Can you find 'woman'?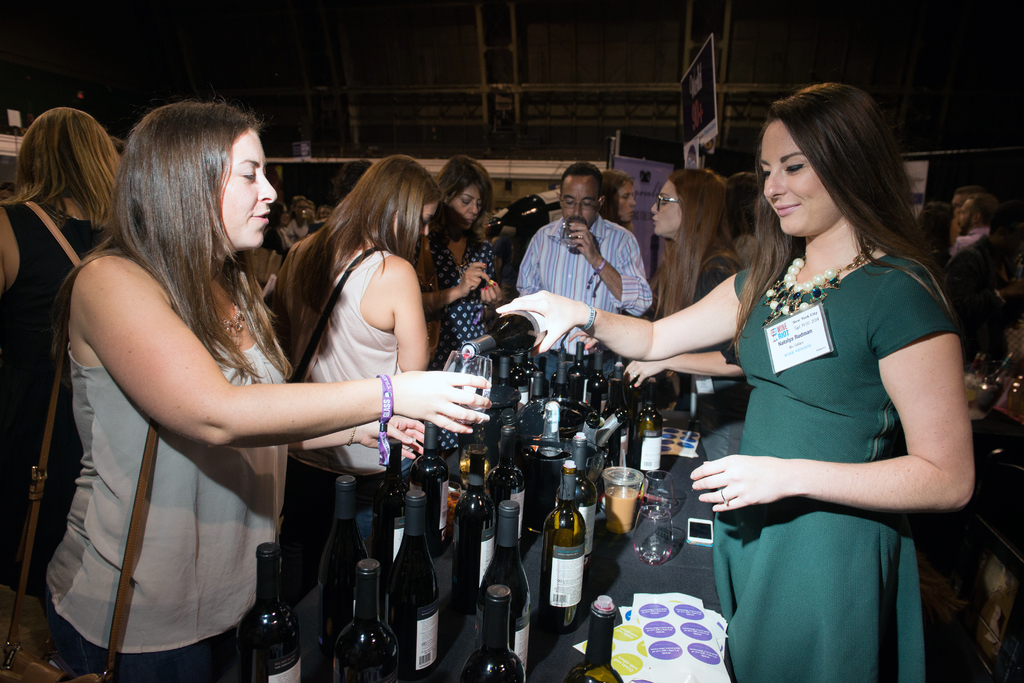
Yes, bounding box: BBox(257, 152, 434, 606).
